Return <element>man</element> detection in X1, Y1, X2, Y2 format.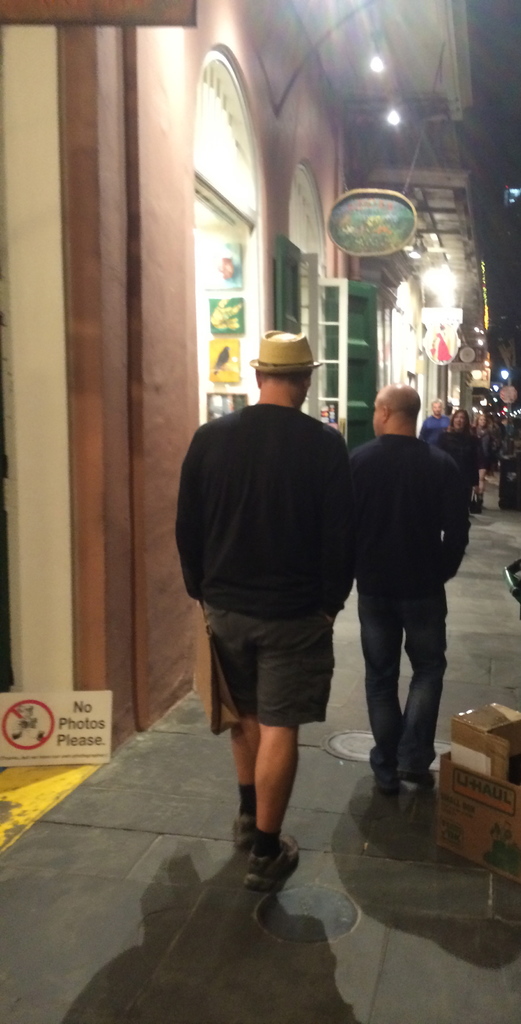
417, 405, 447, 444.
